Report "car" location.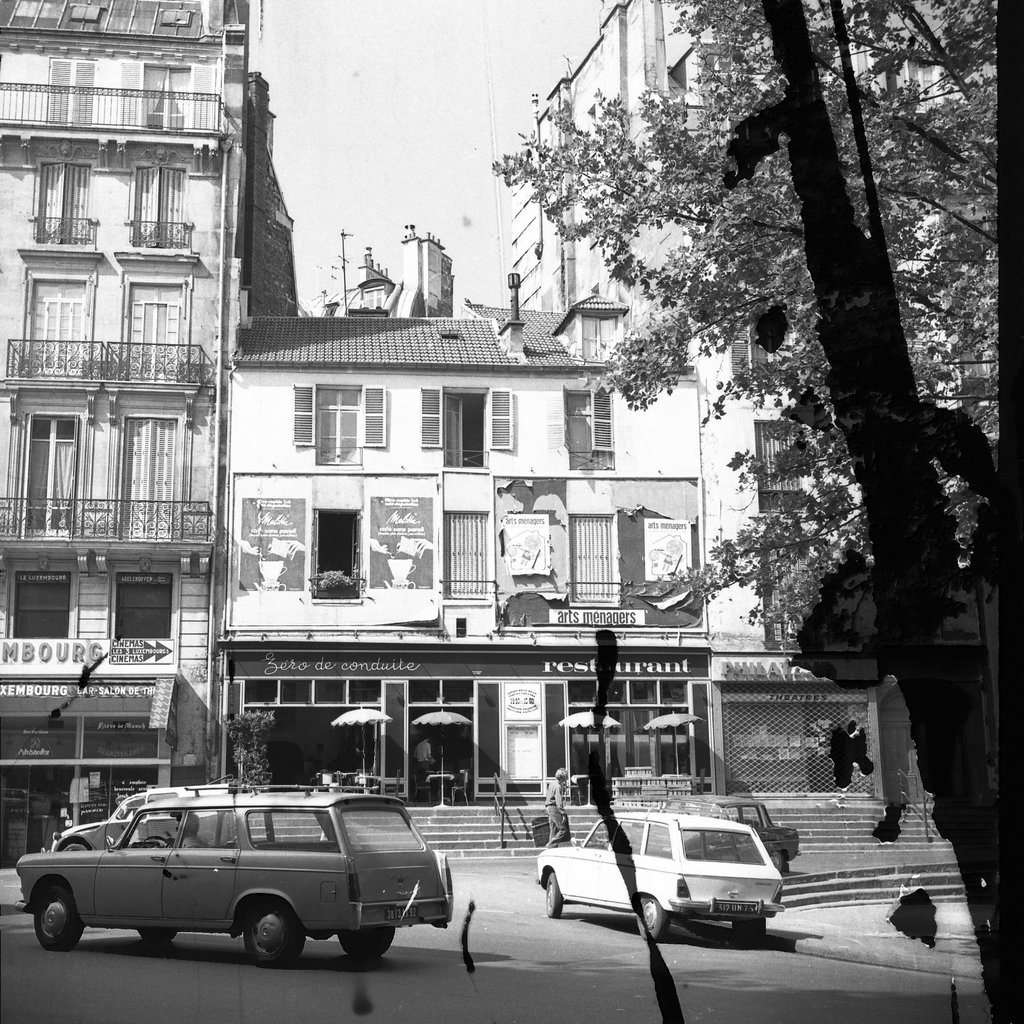
Report: bbox=[533, 817, 780, 934].
